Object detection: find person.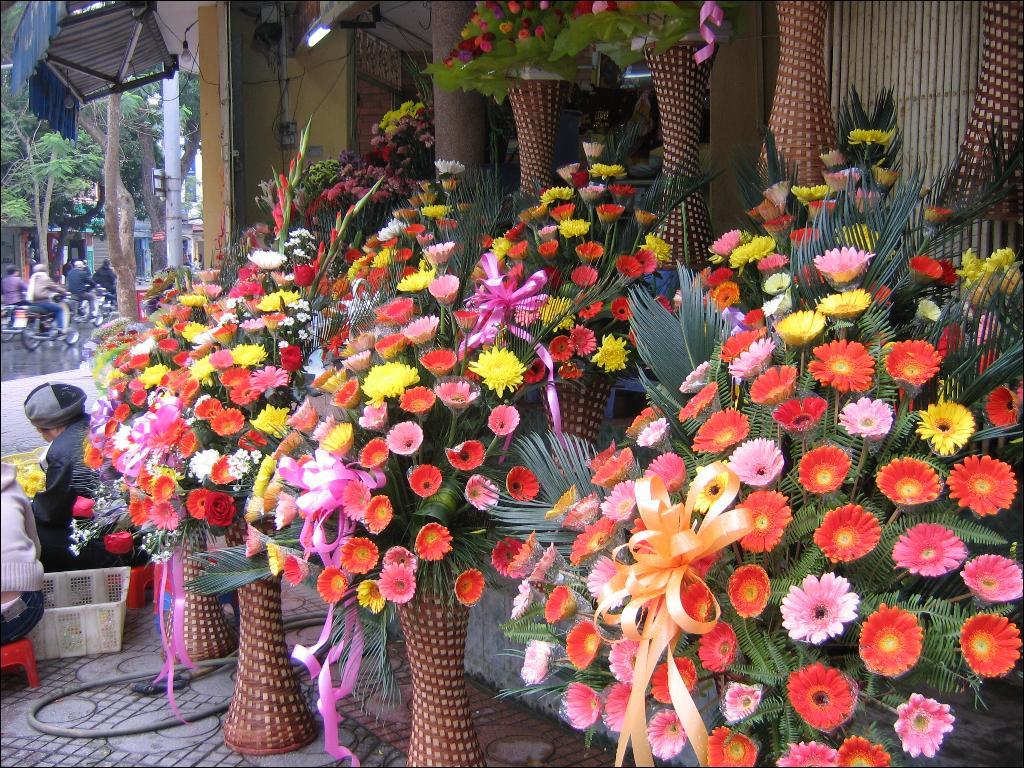
locate(67, 254, 104, 319).
